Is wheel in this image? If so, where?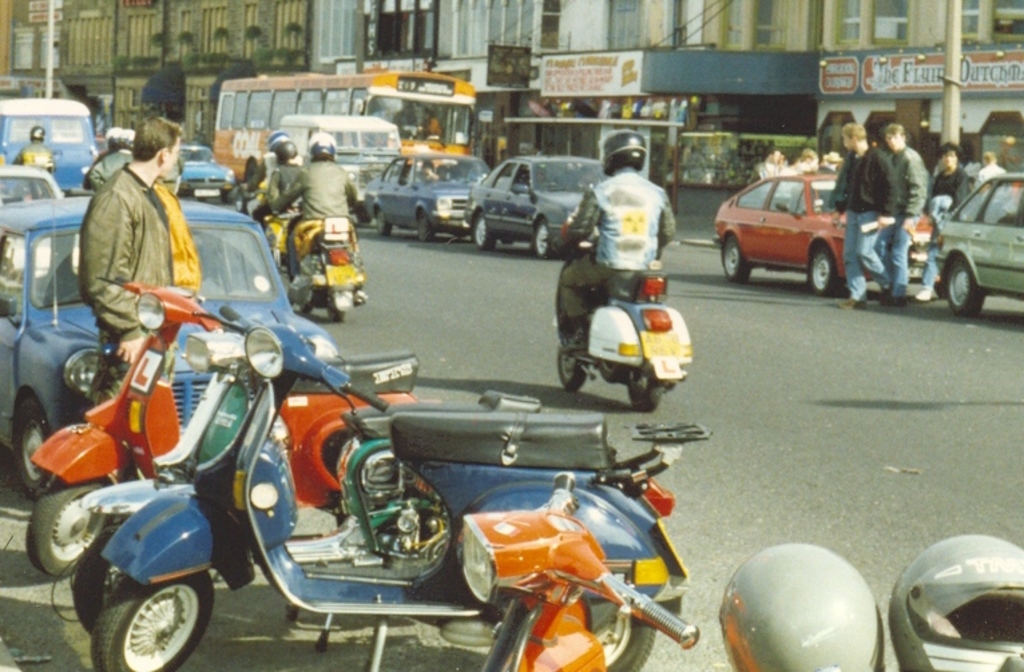
Yes, at 719/235/751/278.
